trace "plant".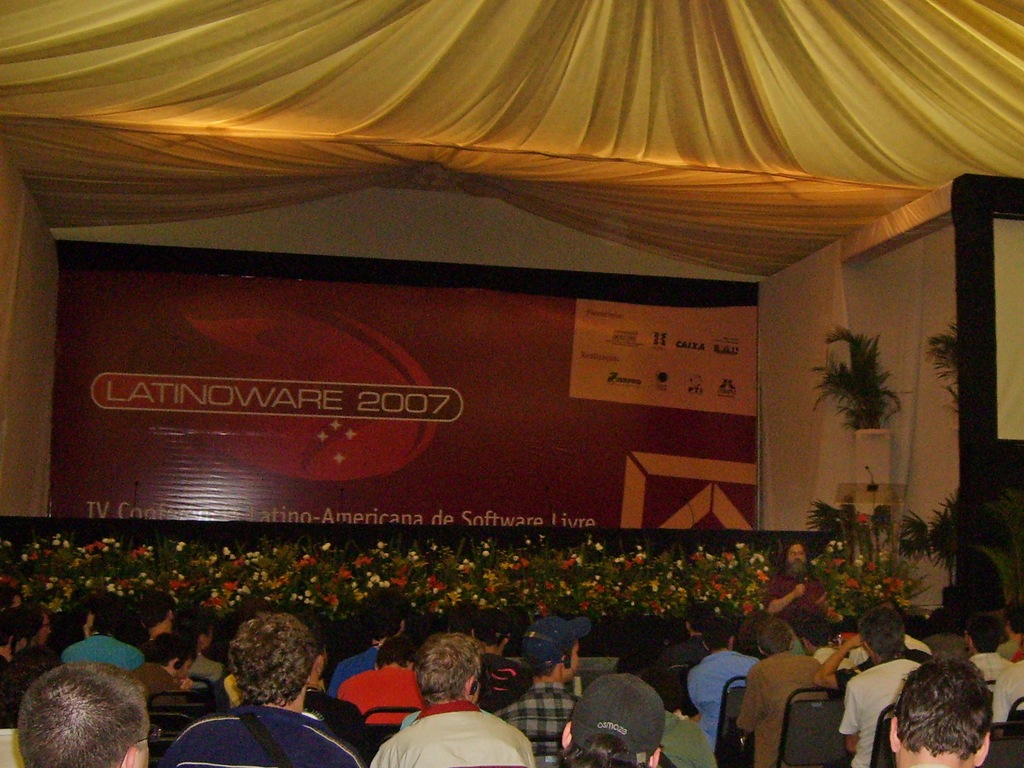
Traced to bbox=[964, 494, 1023, 610].
